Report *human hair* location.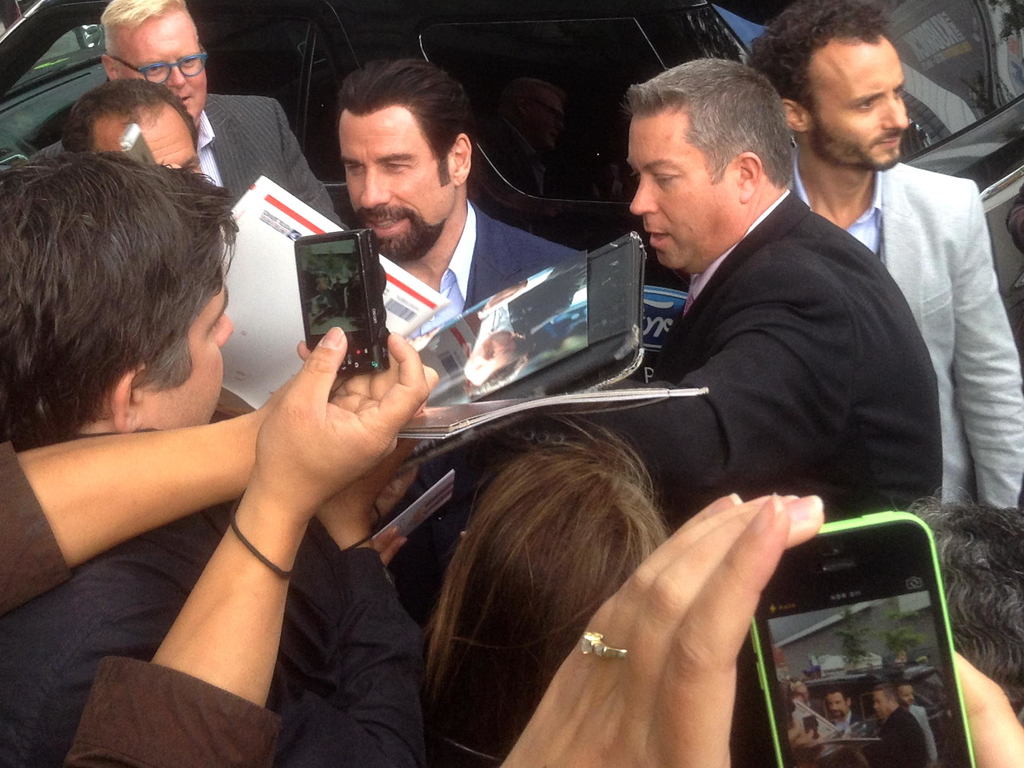
Report: l=469, t=336, r=541, b=394.
